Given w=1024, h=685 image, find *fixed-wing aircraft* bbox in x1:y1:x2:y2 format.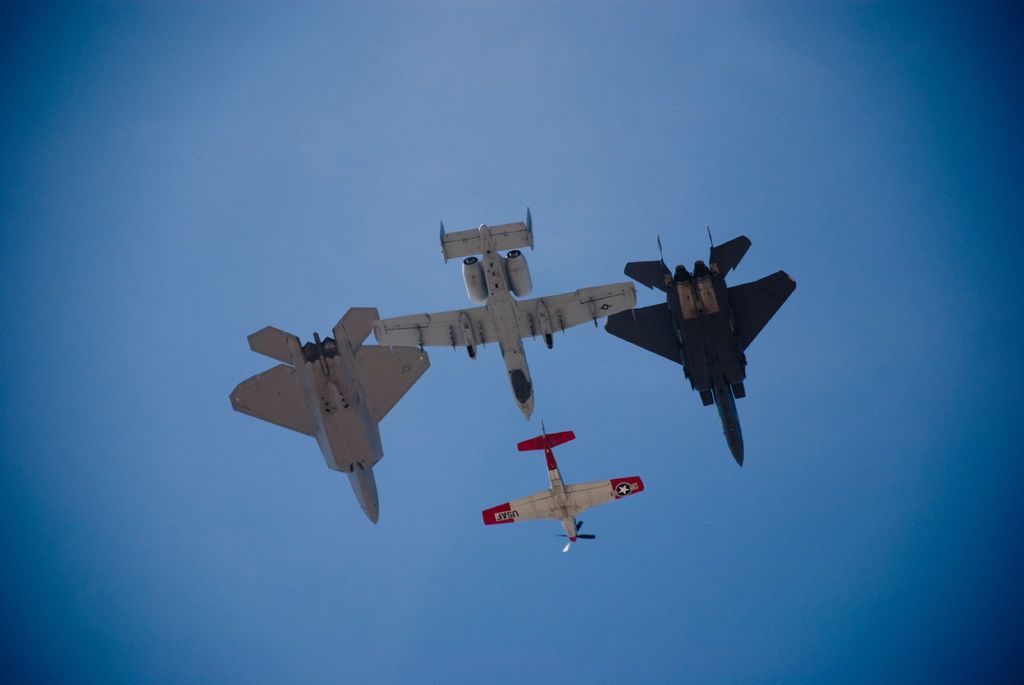
605:223:799:466.
